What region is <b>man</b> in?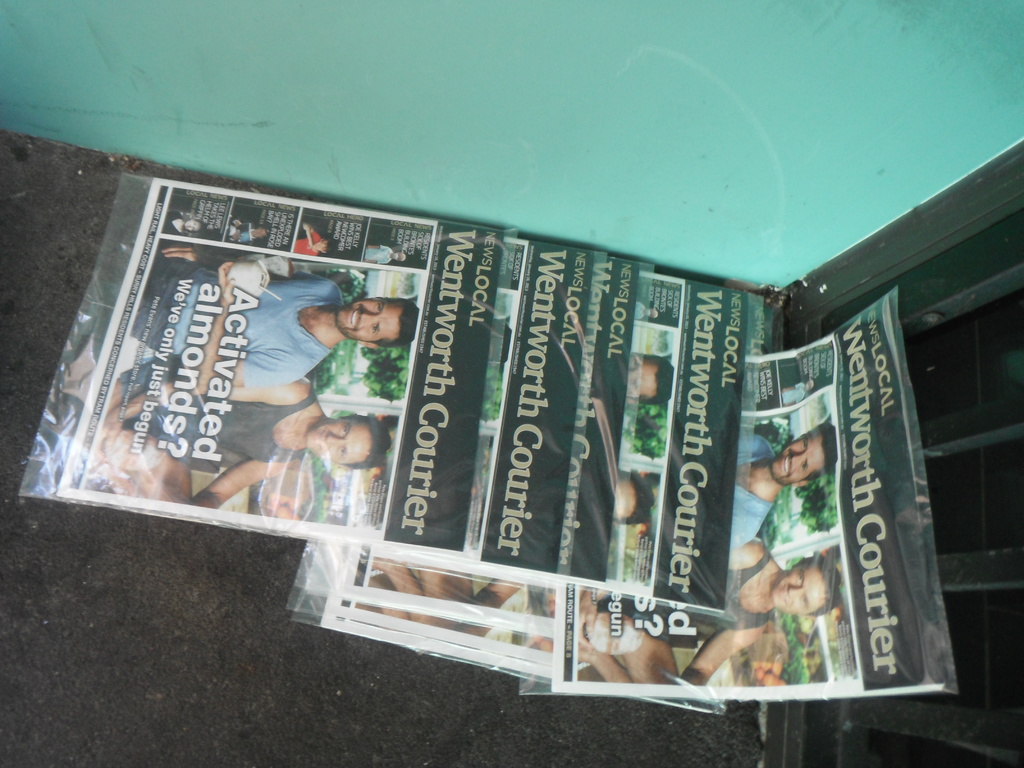
crop(575, 536, 842, 683).
